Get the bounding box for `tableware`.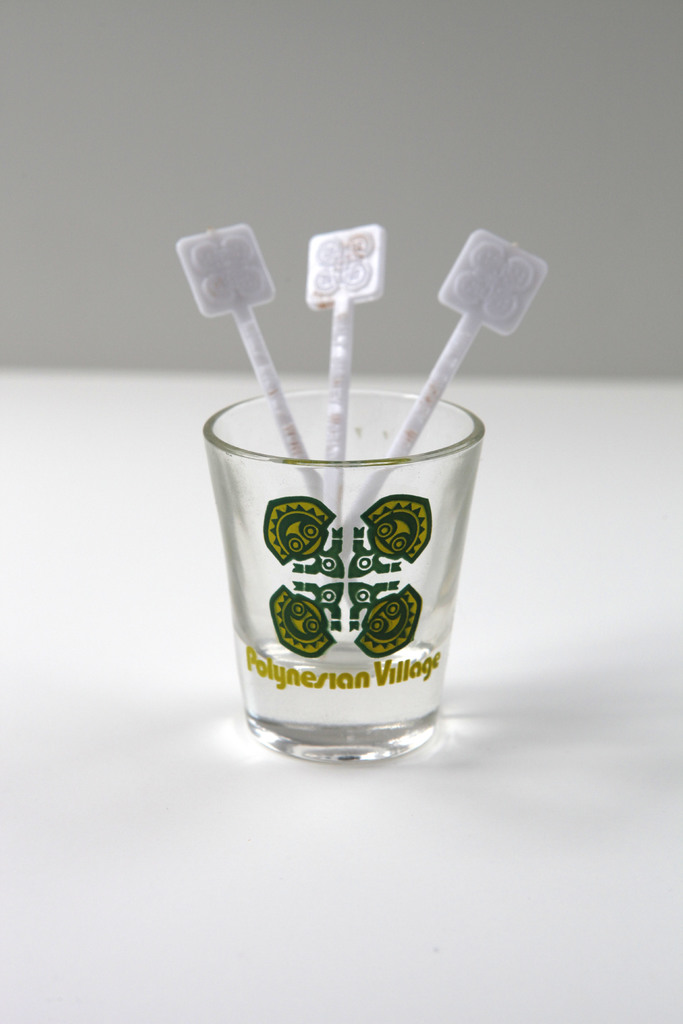
pyautogui.locateOnScreen(199, 381, 488, 762).
